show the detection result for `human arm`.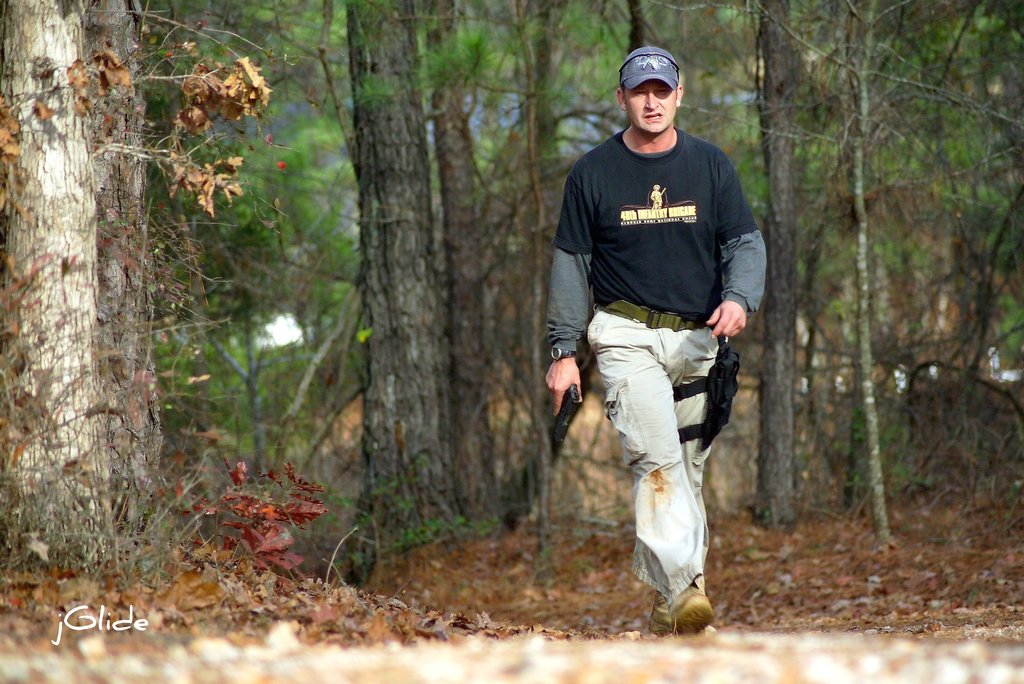
bbox(544, 158, 600, 418).
